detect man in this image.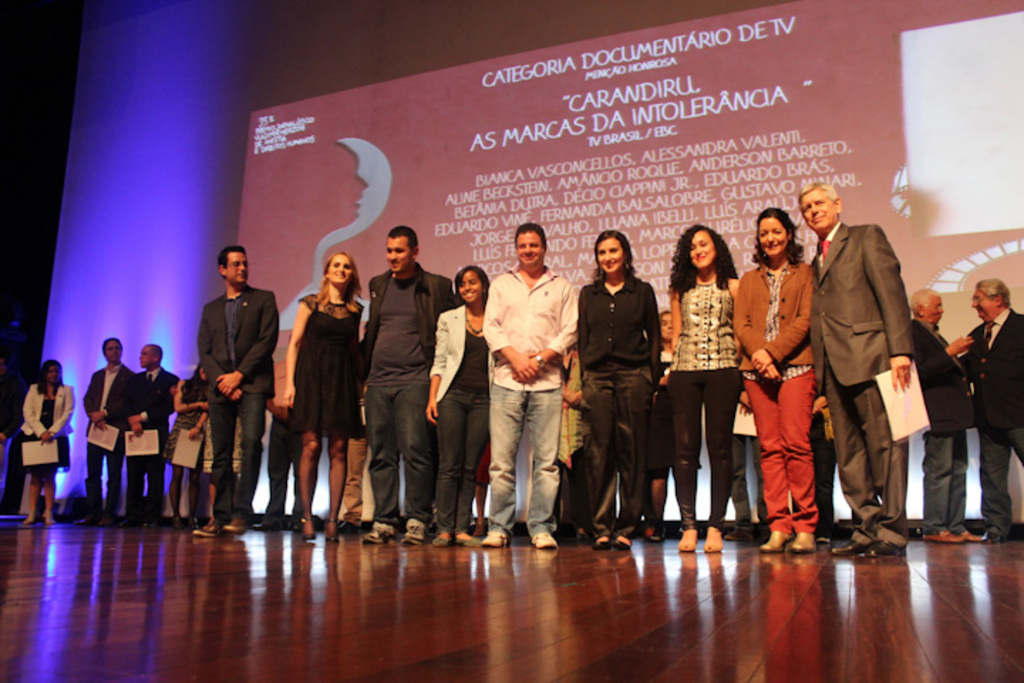
Detection: select_region(266, 329, 323, 529).
